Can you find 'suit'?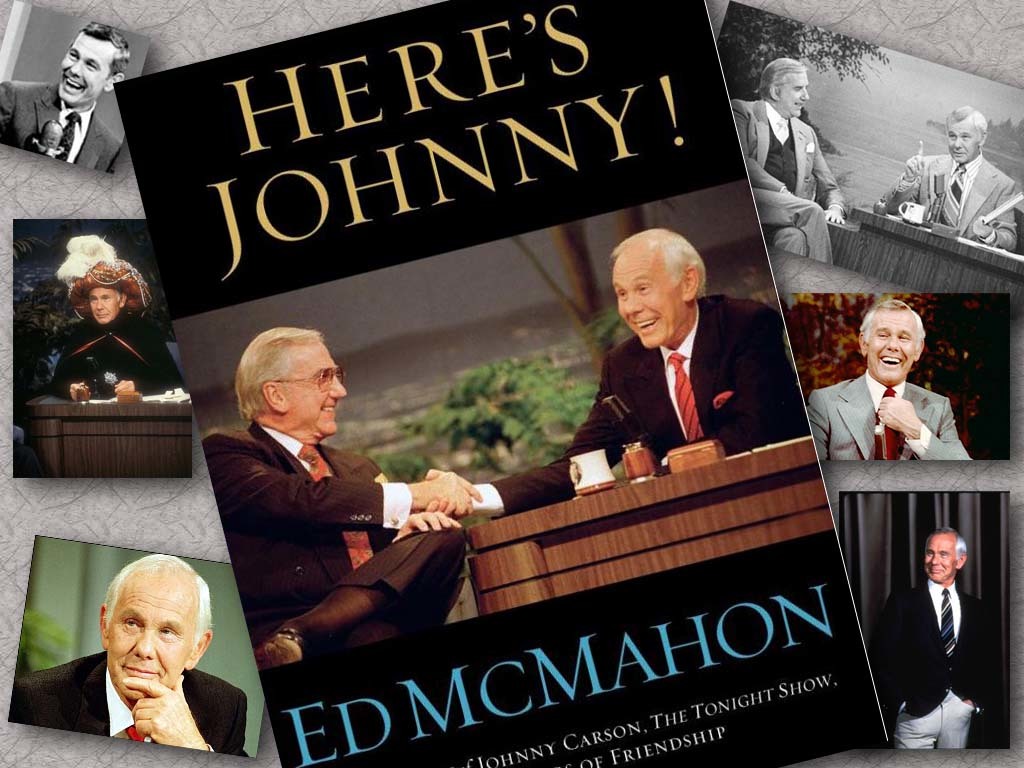
Yes, bounding box: box=[878, 154, 1018, 252].
